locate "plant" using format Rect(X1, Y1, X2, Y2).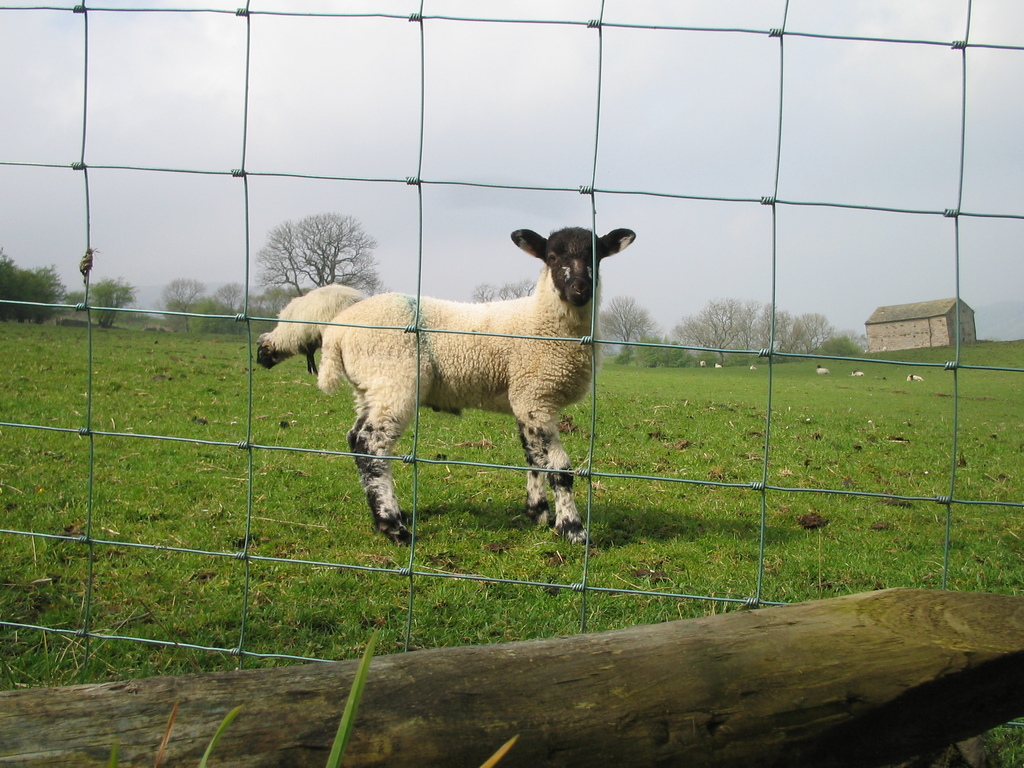
Rect(200, 269, 301, 338).
